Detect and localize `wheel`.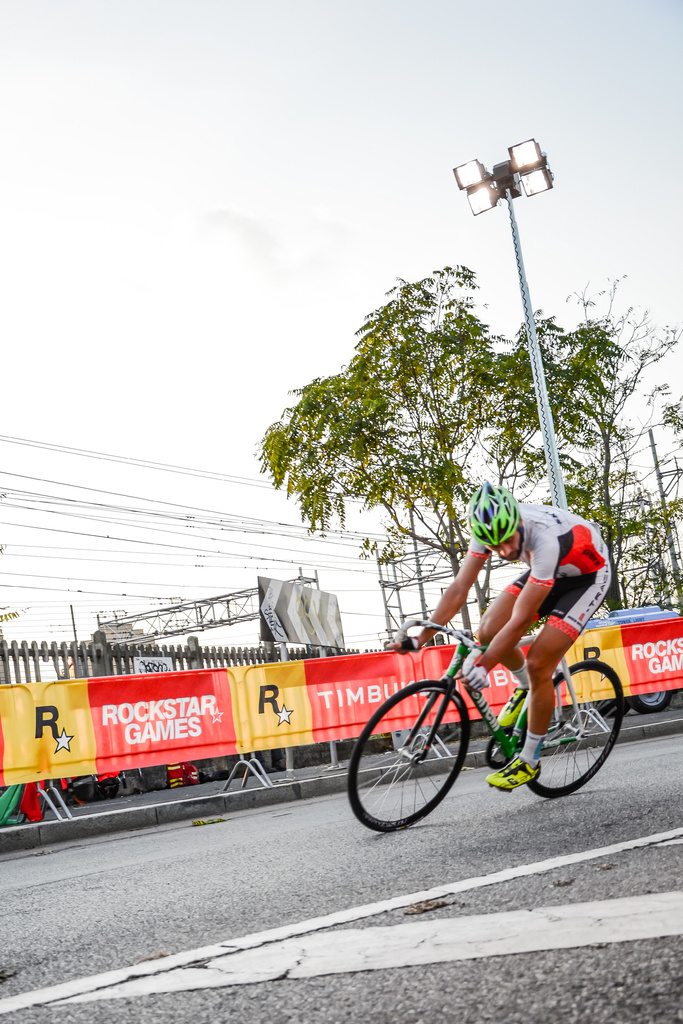
Localized at box=[101, 778, 117, 797].
